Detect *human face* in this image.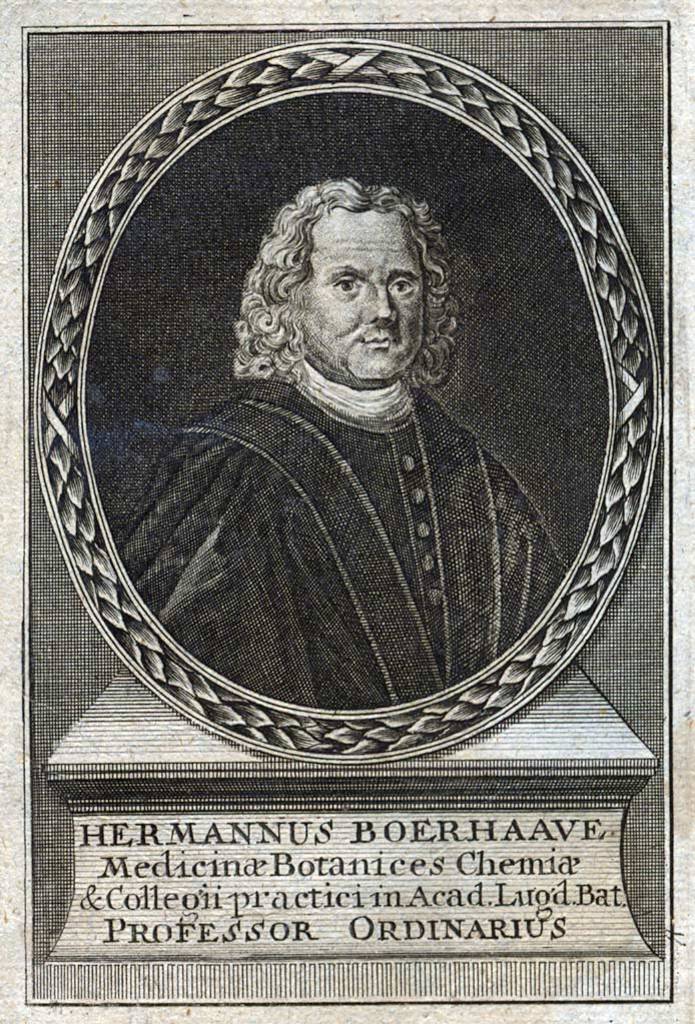
Detection: <region>301, 209, 429, 380</region>.
